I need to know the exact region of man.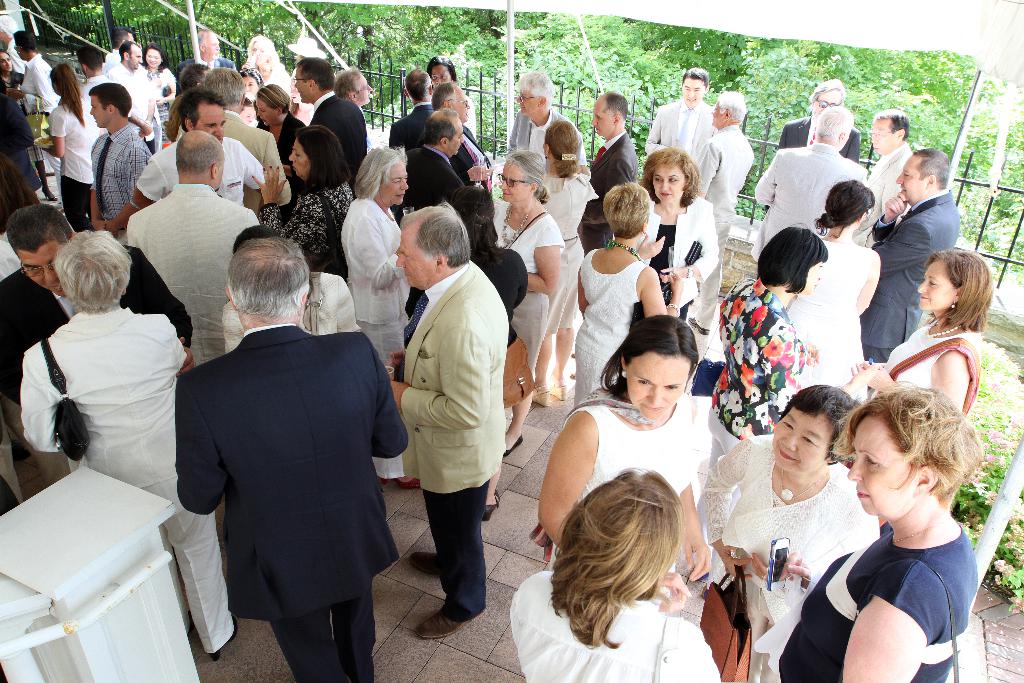
Region: {"left": 108, "top": 88, "right": 262, "bottom": 236}.
